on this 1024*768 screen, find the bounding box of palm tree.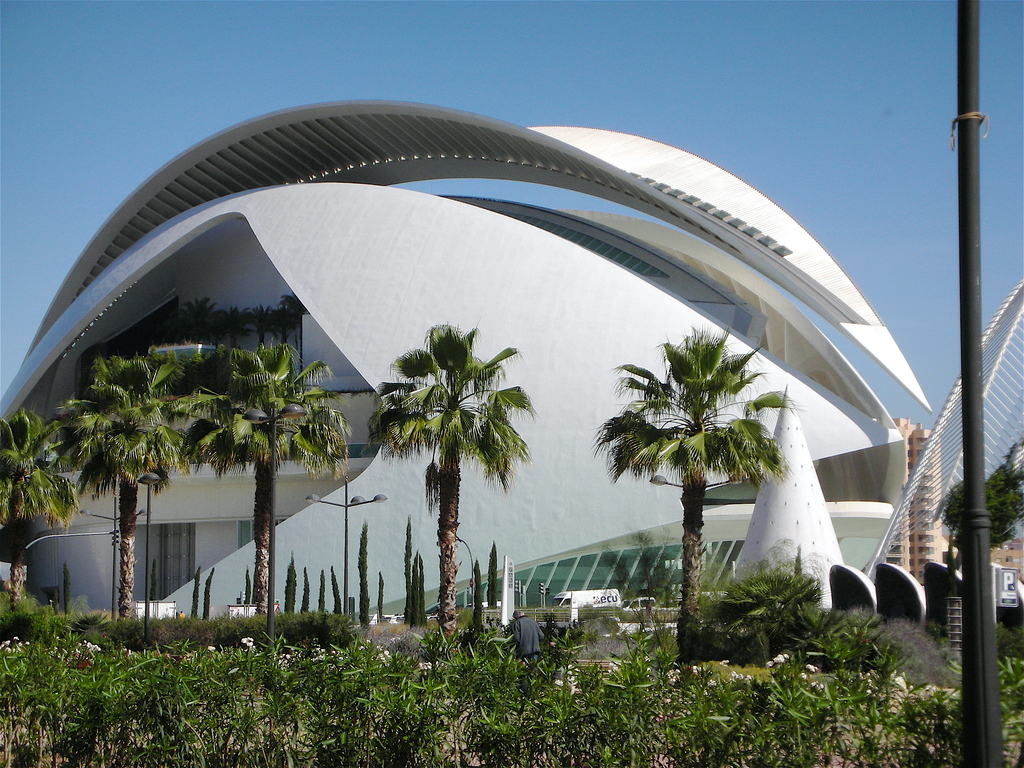
Bounding box: crop(593, 320, 797, 675).
